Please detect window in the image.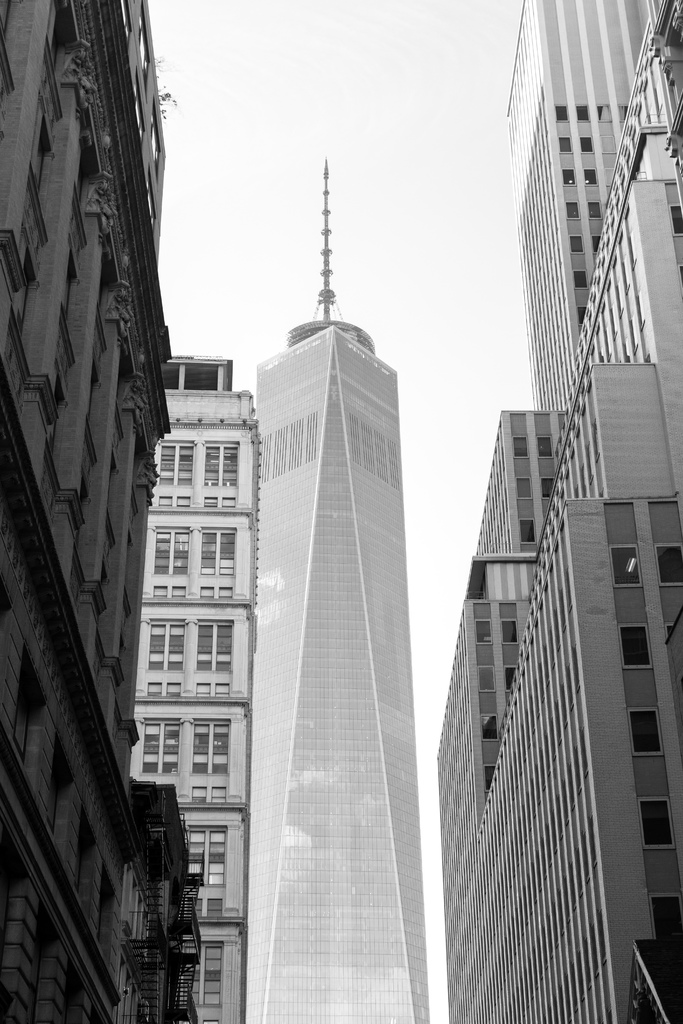
BBox(136, 0, 153, 104).
